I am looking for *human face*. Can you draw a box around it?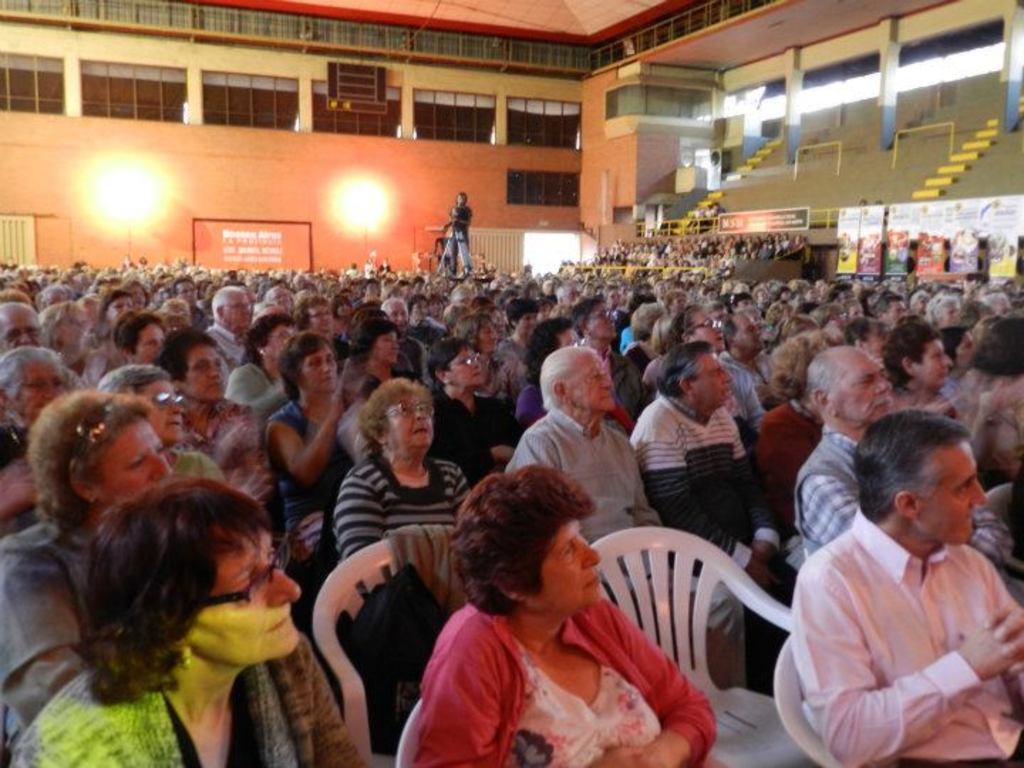
Sure, the bounding box is bbox=[529, 525, 603, 614].
